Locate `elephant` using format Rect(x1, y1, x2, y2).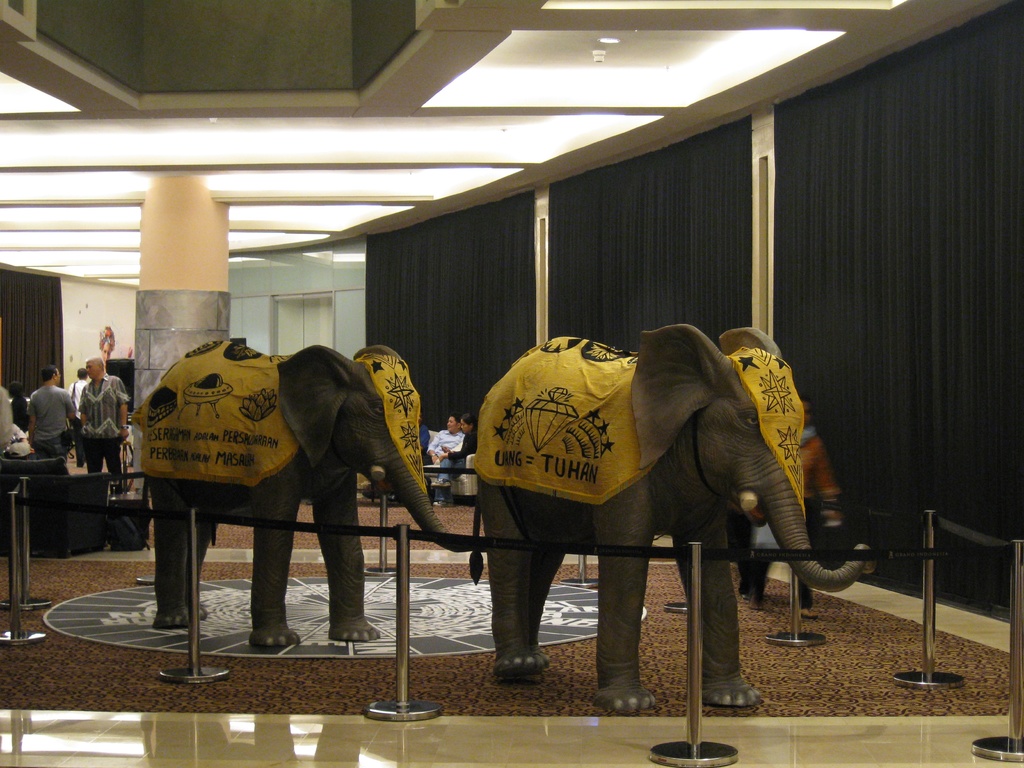
Rect(144, 339, 463, 650).
